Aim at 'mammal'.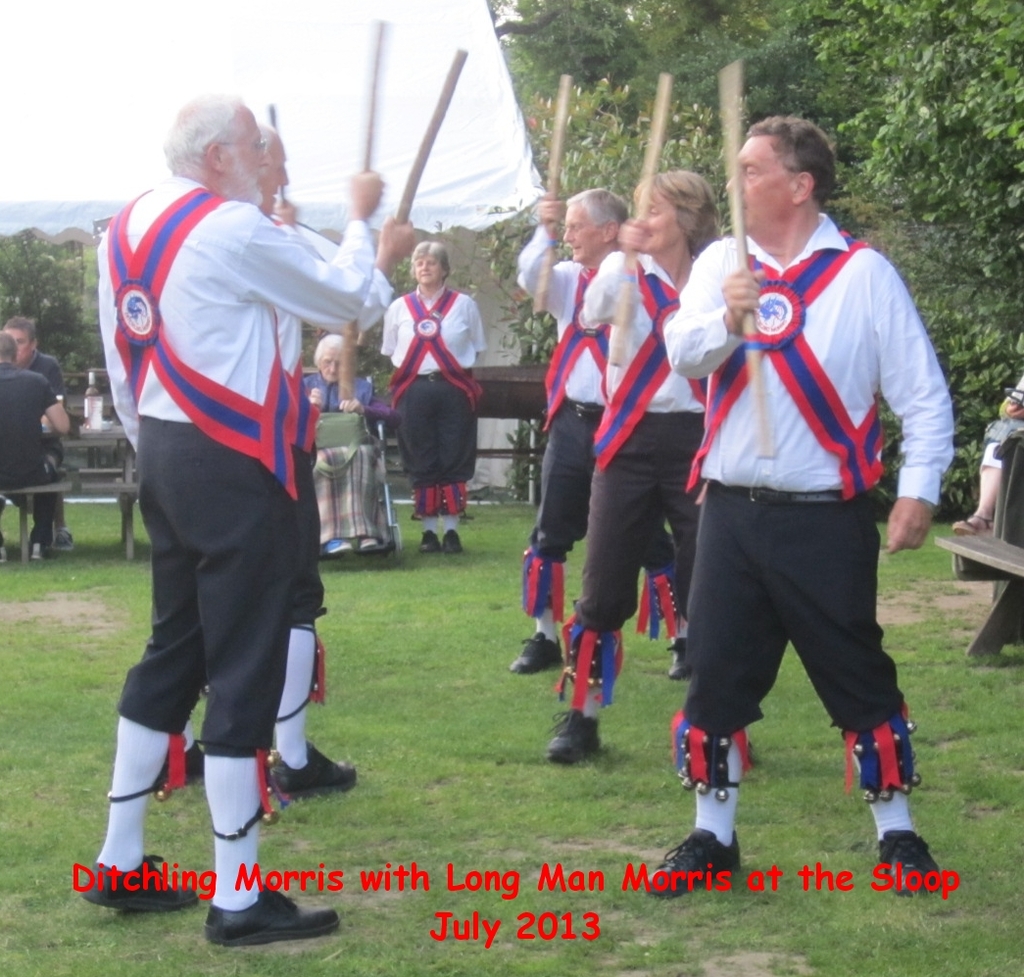
Aimed at <bbox>388, 239, 490, 547</bbox>.
